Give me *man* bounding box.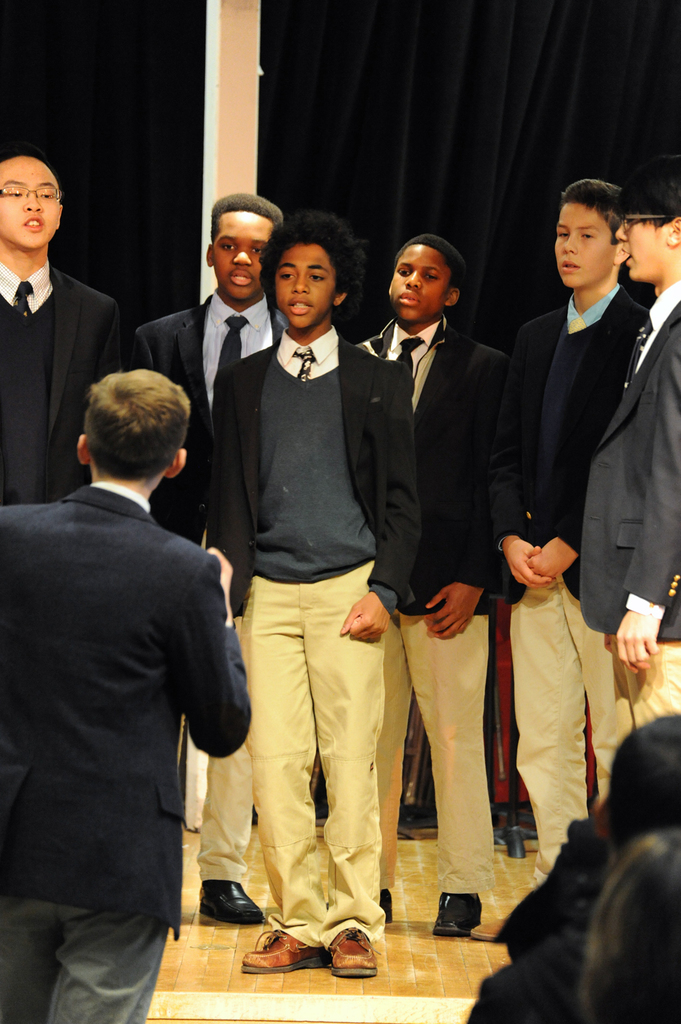
582,180,680,730.
